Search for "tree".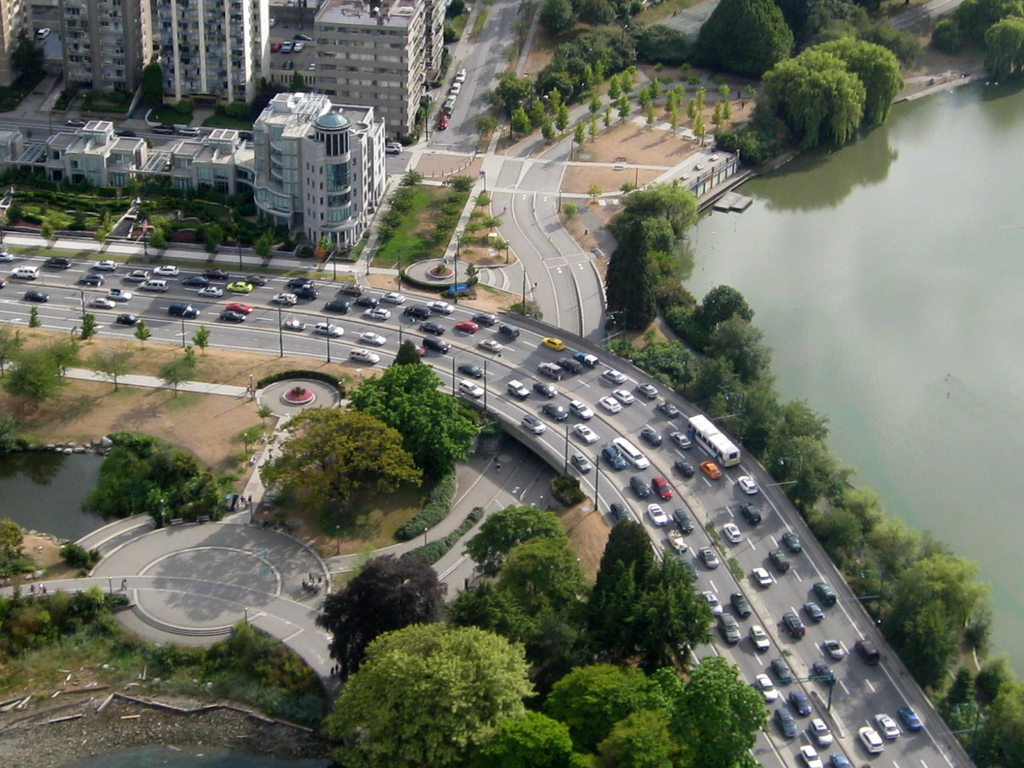
Found at bbox(255, 233, 274, 256).
